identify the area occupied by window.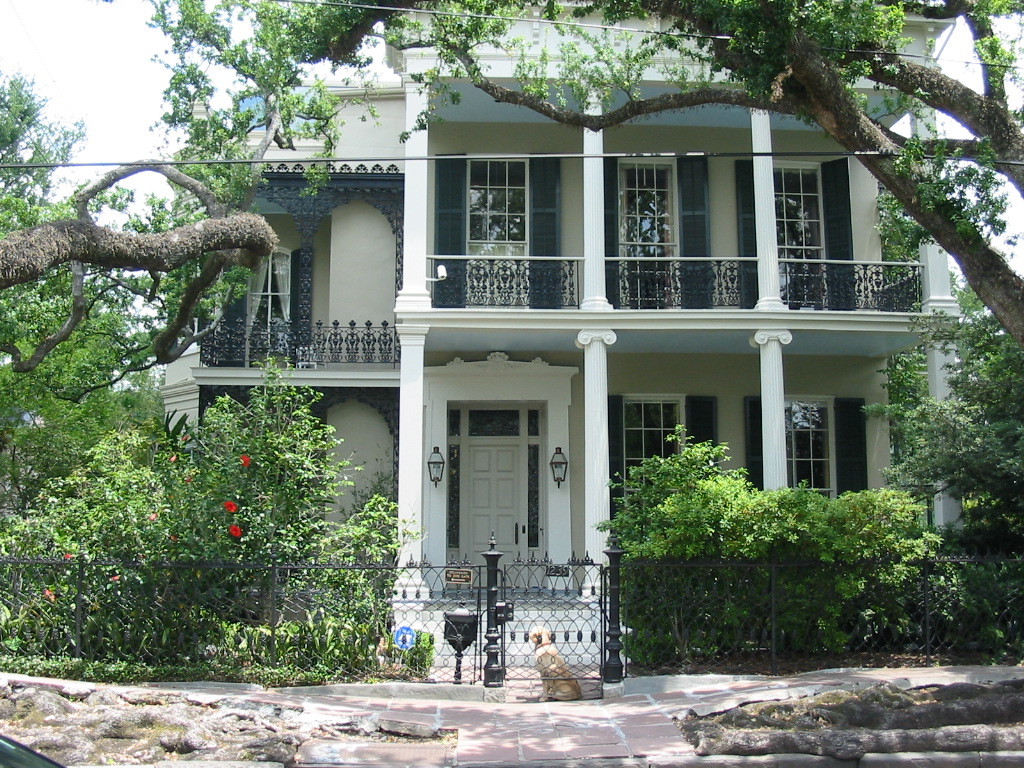
Area: bbox=(615, 155, 673, 309).
